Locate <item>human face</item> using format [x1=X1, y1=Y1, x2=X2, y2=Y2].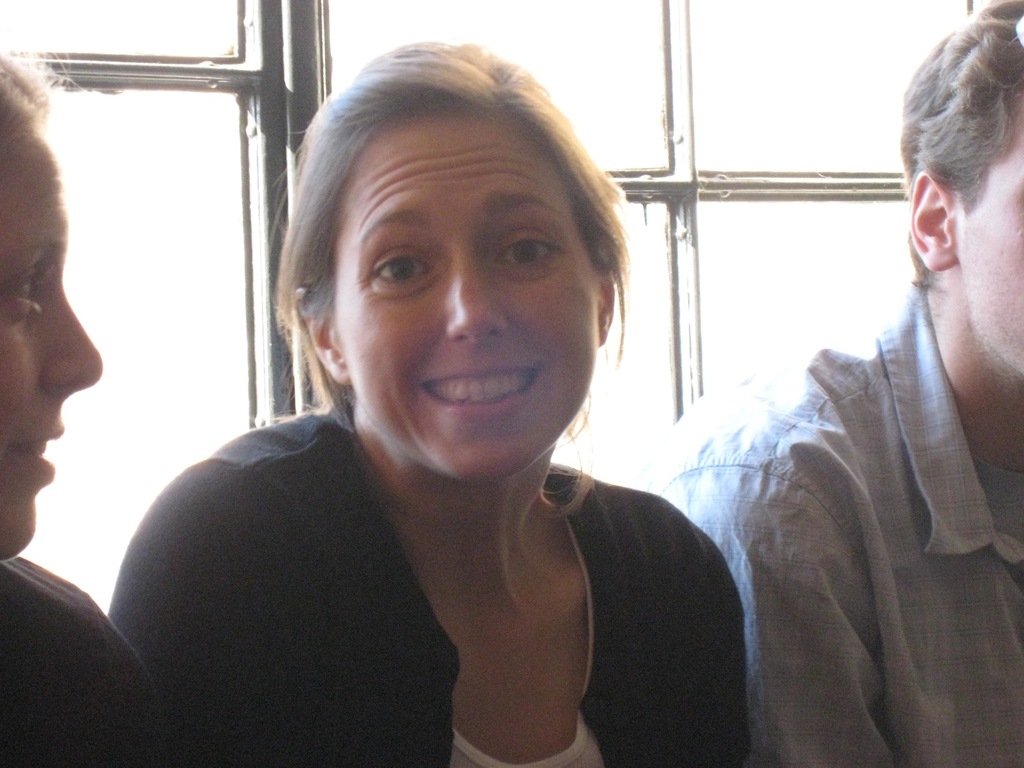
[x1=335, y1=109, x2=595, y2=476].
